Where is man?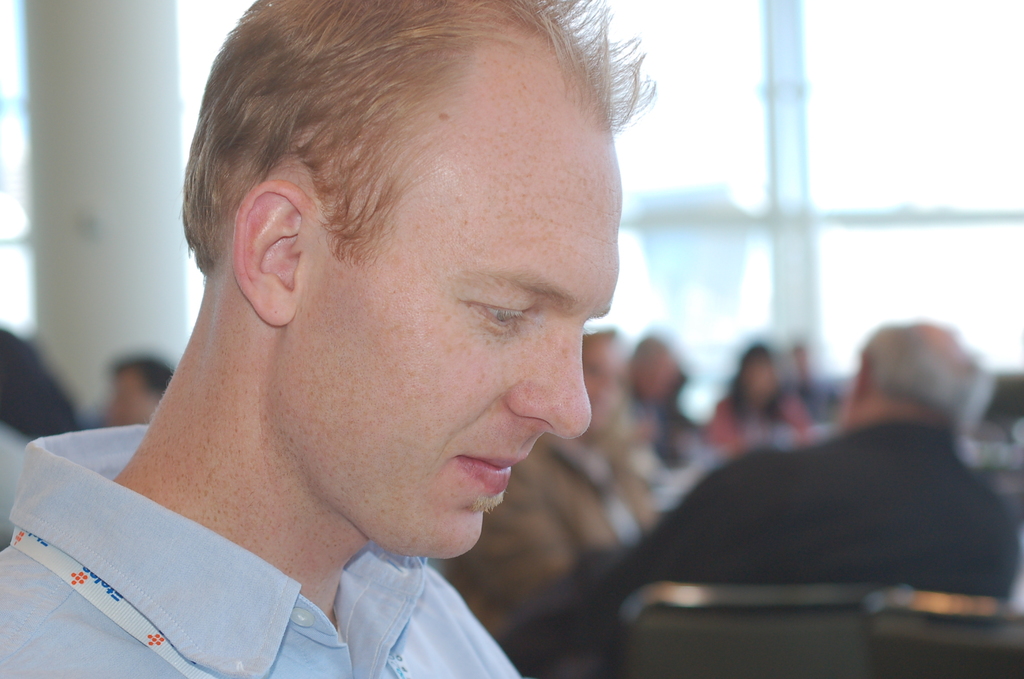
bbox=[605, 312, 1023, 603].
